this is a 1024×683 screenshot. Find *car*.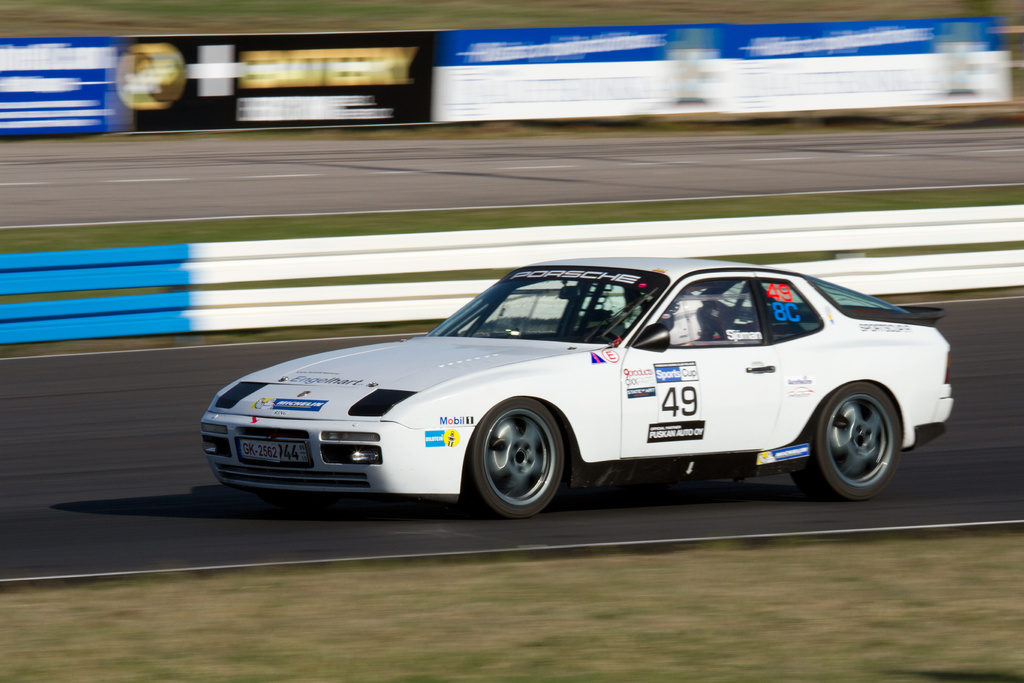
Bounding box: (202, 254, 957, 522).
